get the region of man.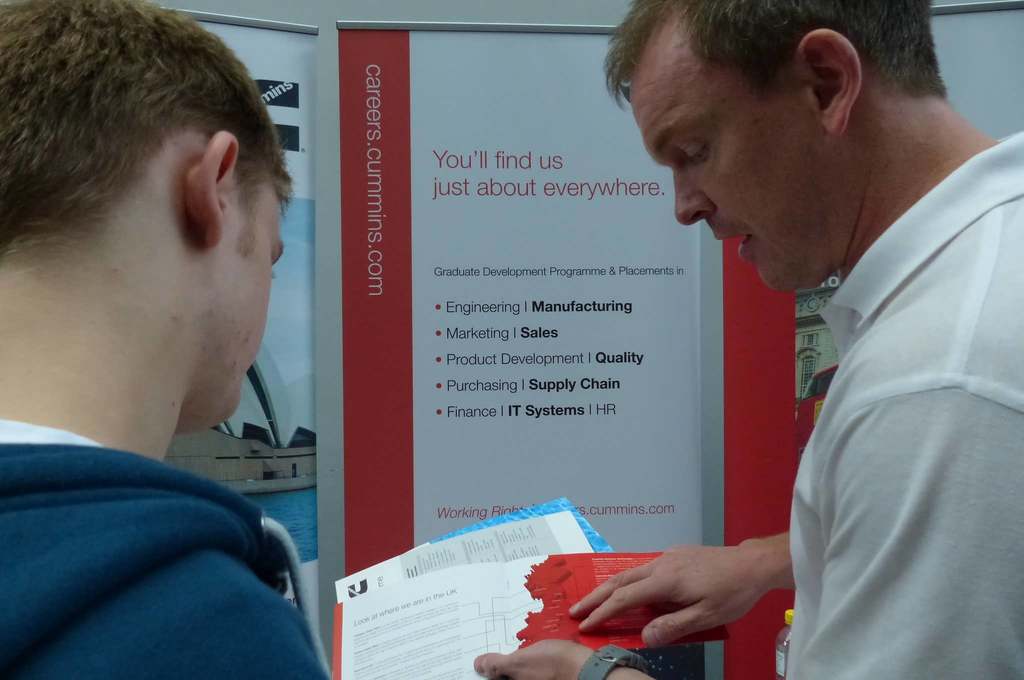
BBox(0, 0, 332, 679).
